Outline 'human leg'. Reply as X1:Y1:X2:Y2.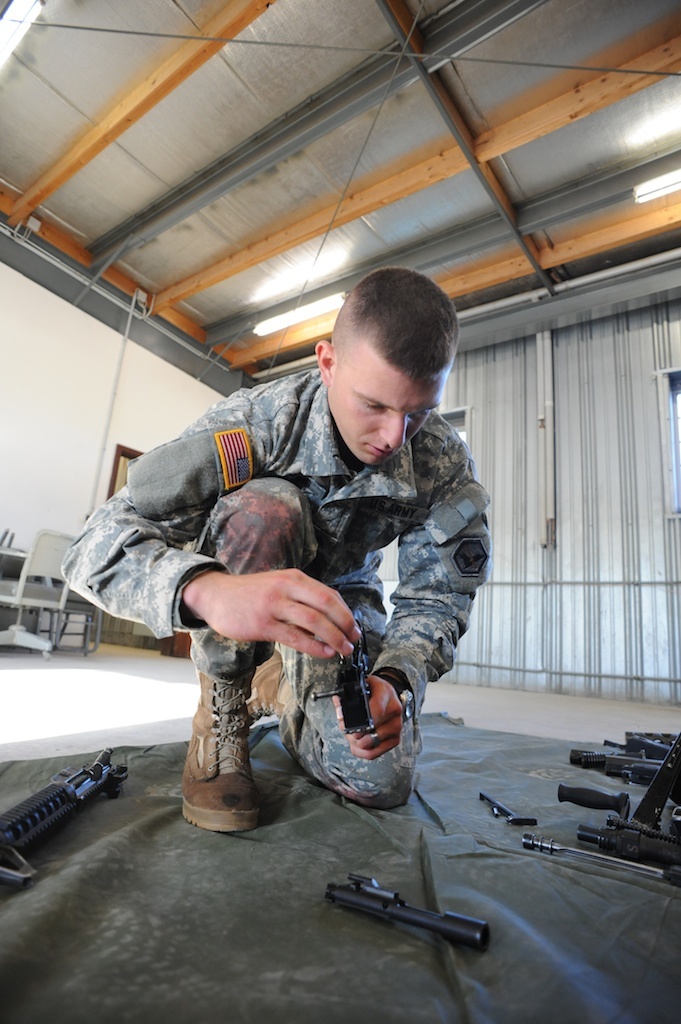
179:476:423:834.
